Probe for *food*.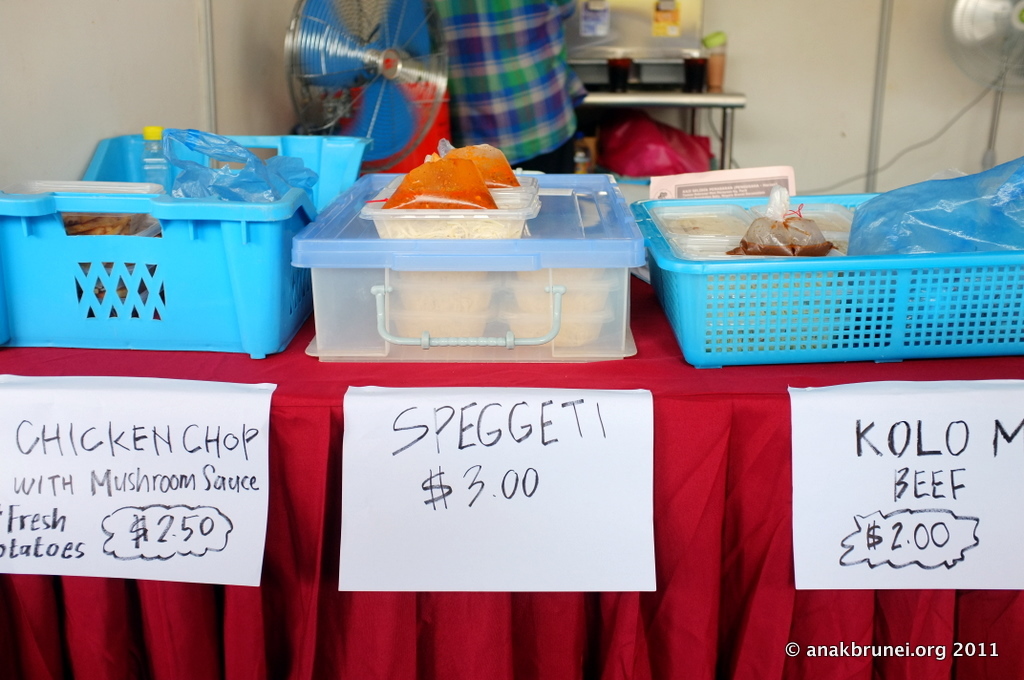
Probe result: select_region(56, 206, 158, 239).
